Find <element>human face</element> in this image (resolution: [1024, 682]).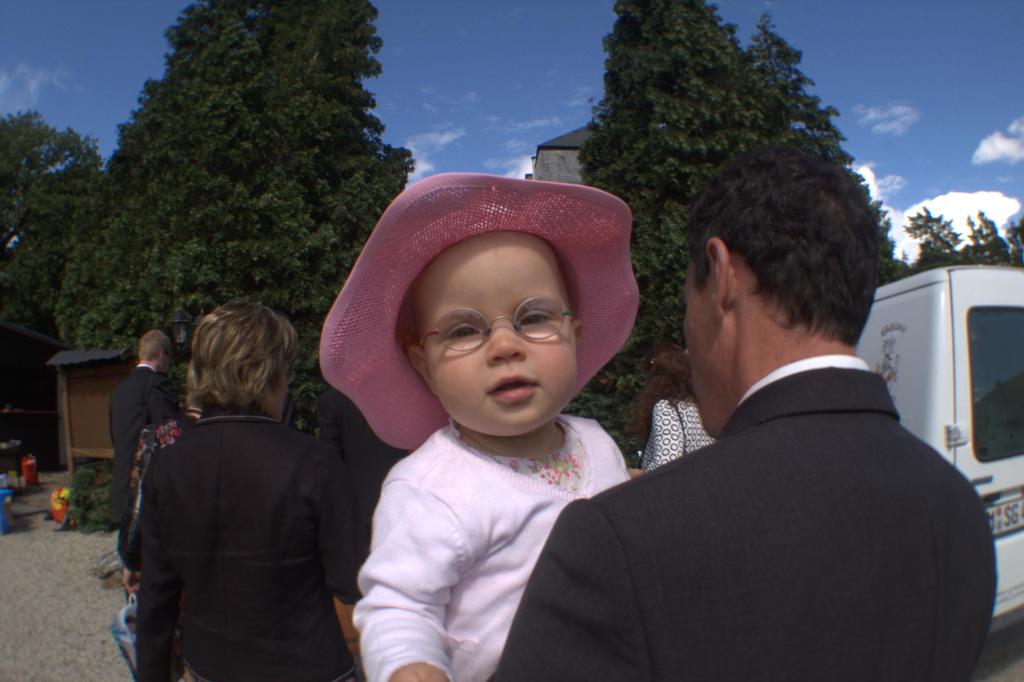
161/348/168/376.
